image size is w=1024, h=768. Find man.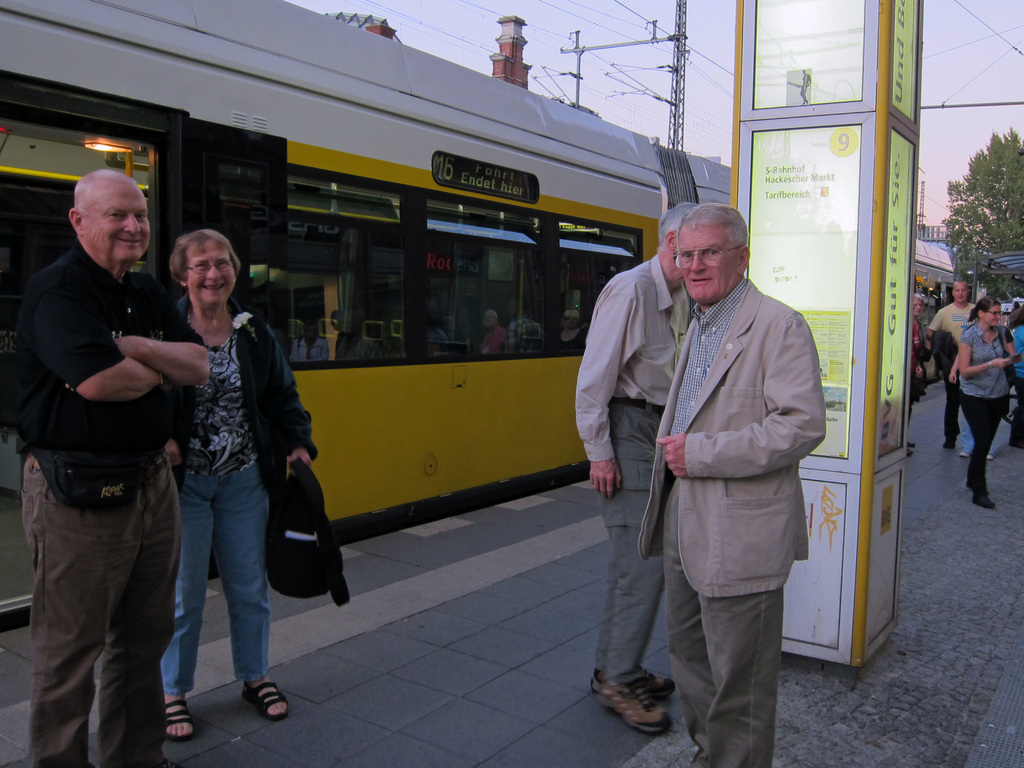
[641, 202, 828, 767].
